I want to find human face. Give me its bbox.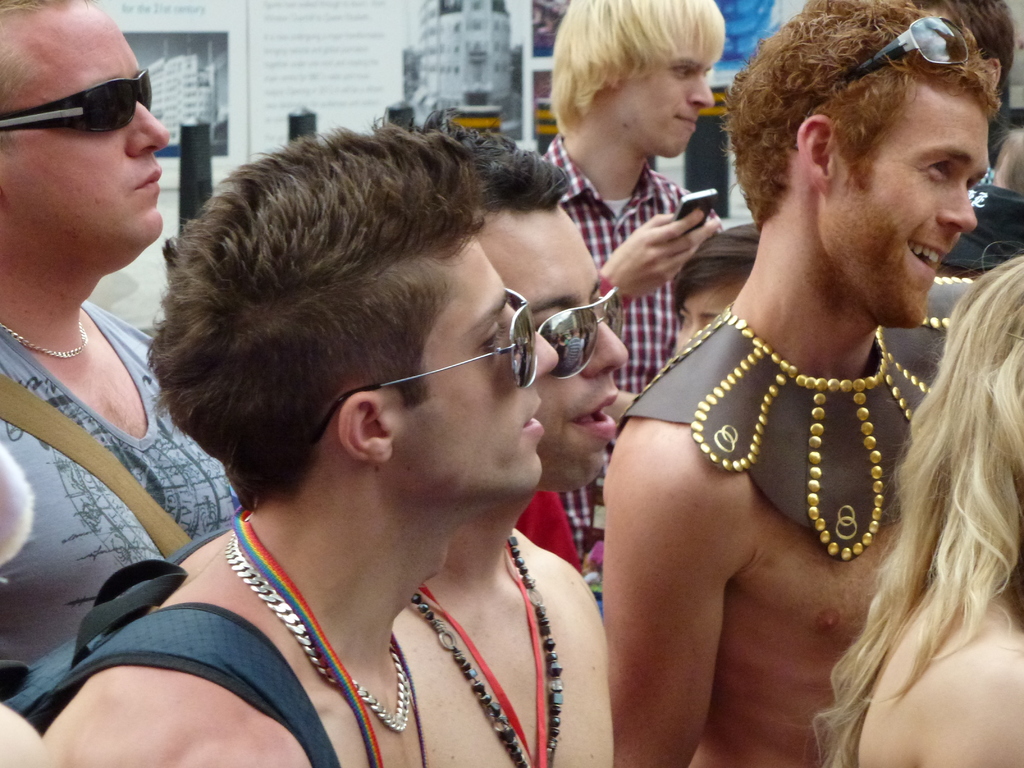
814 93 993 326.
